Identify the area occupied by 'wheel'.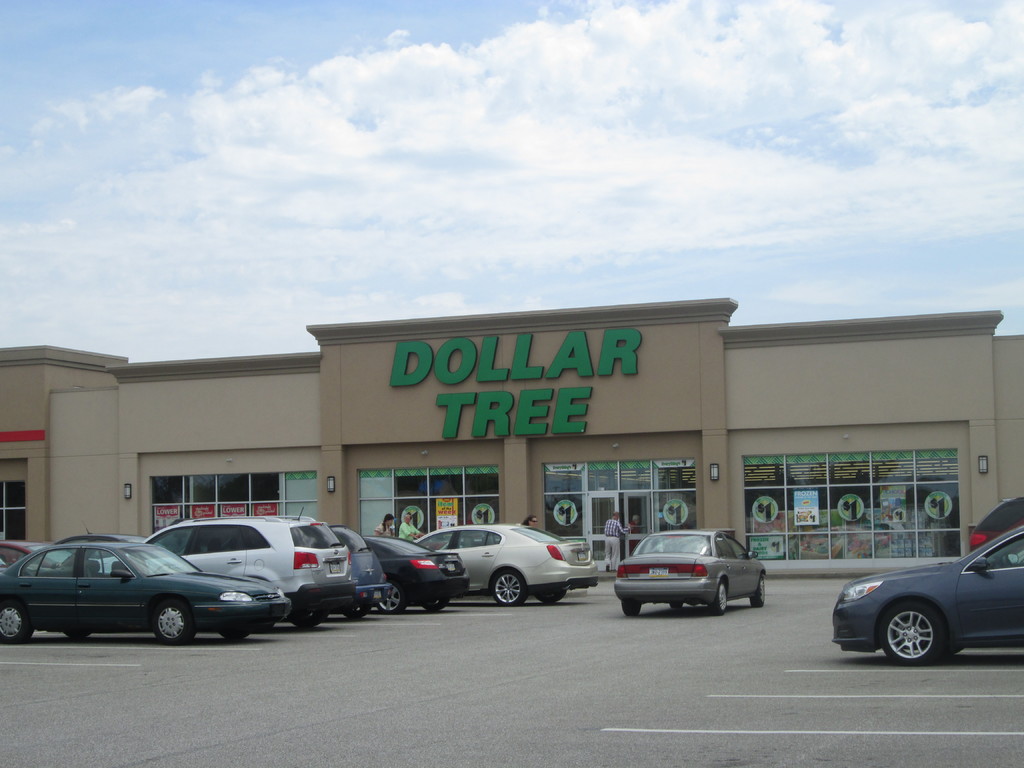
Area: 218/627/249/644.
